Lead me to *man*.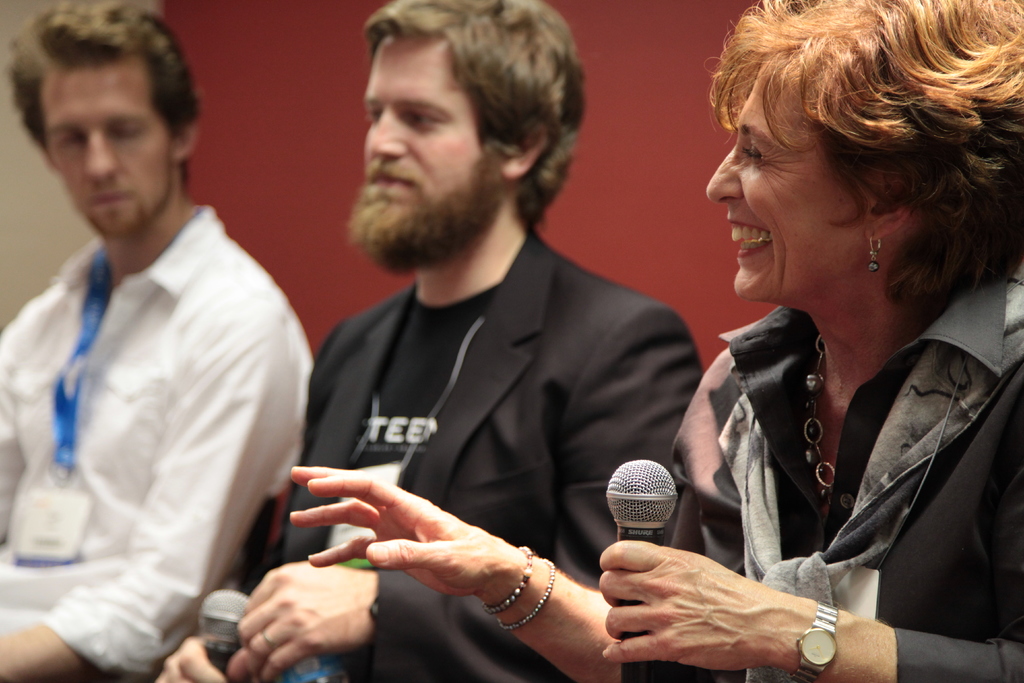
Lead to <box>166,0,713,680</box>.
